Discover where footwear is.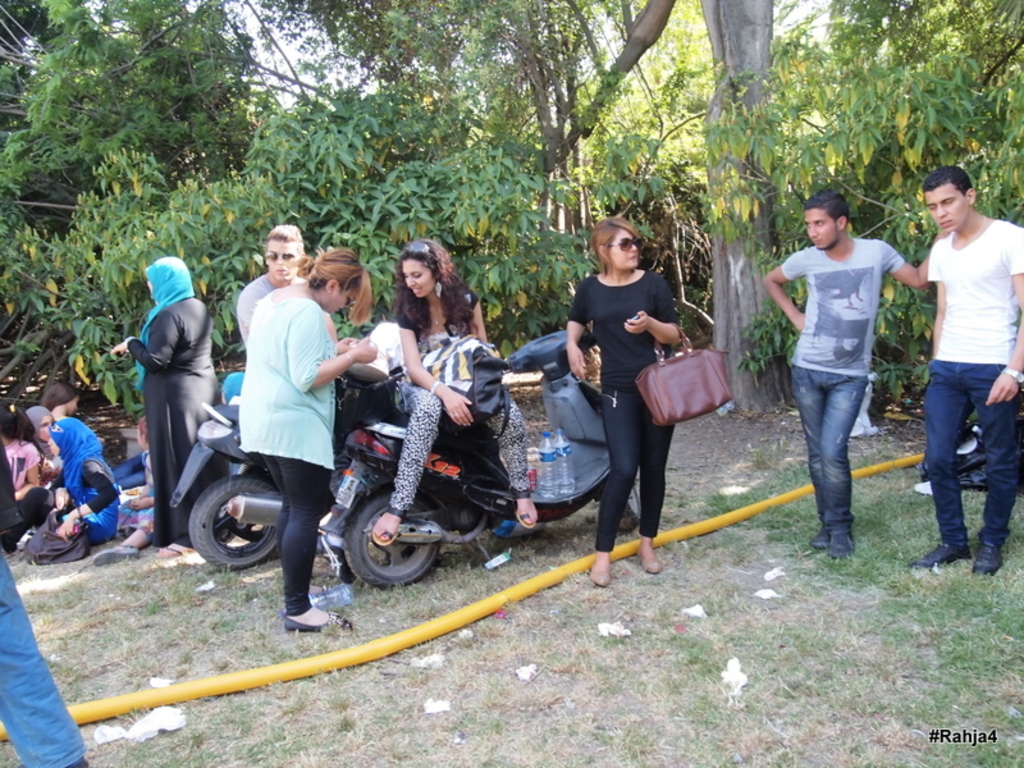
Discovered at detection(370, 504, 407, 541).
